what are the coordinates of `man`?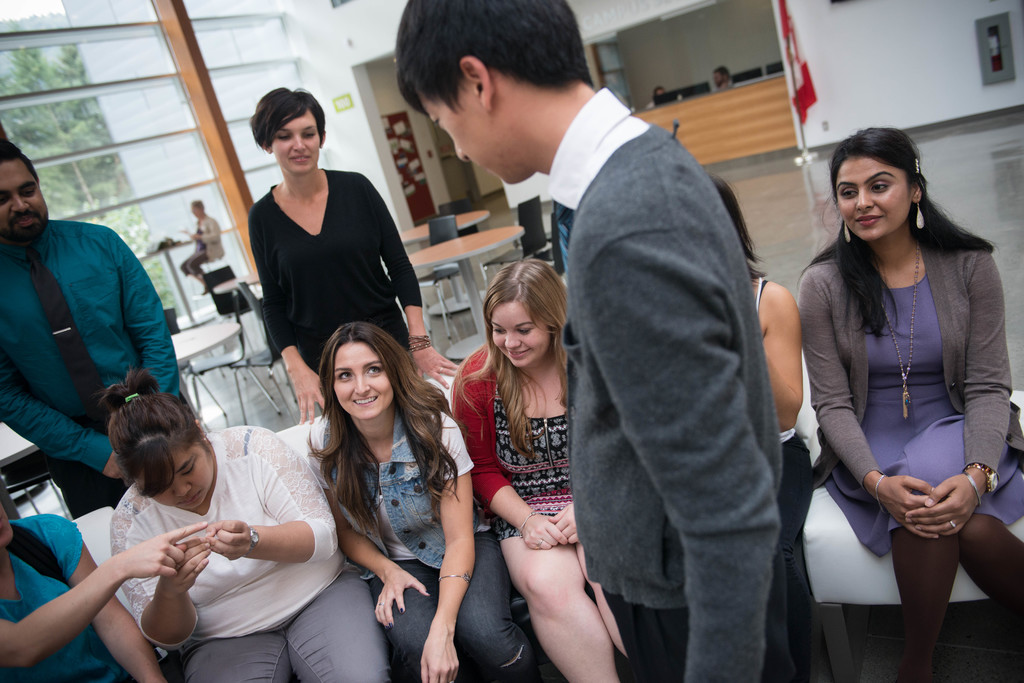
0,168,189,497.
